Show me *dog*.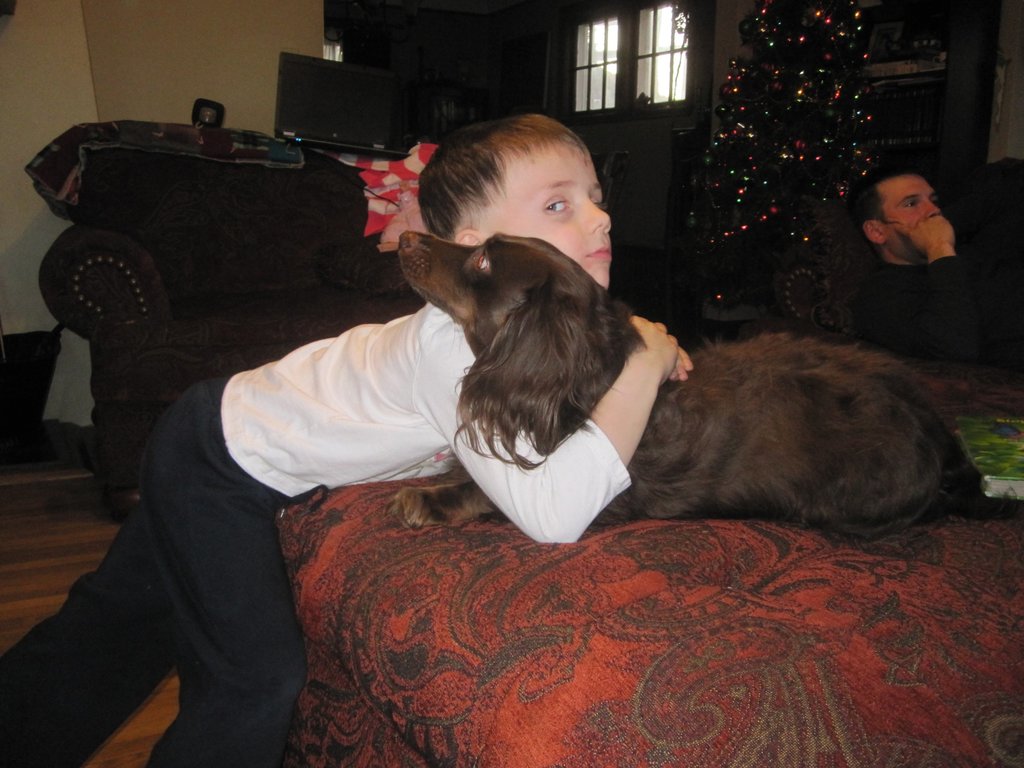
*dog* is here: [398, 225, 1023, 543].
